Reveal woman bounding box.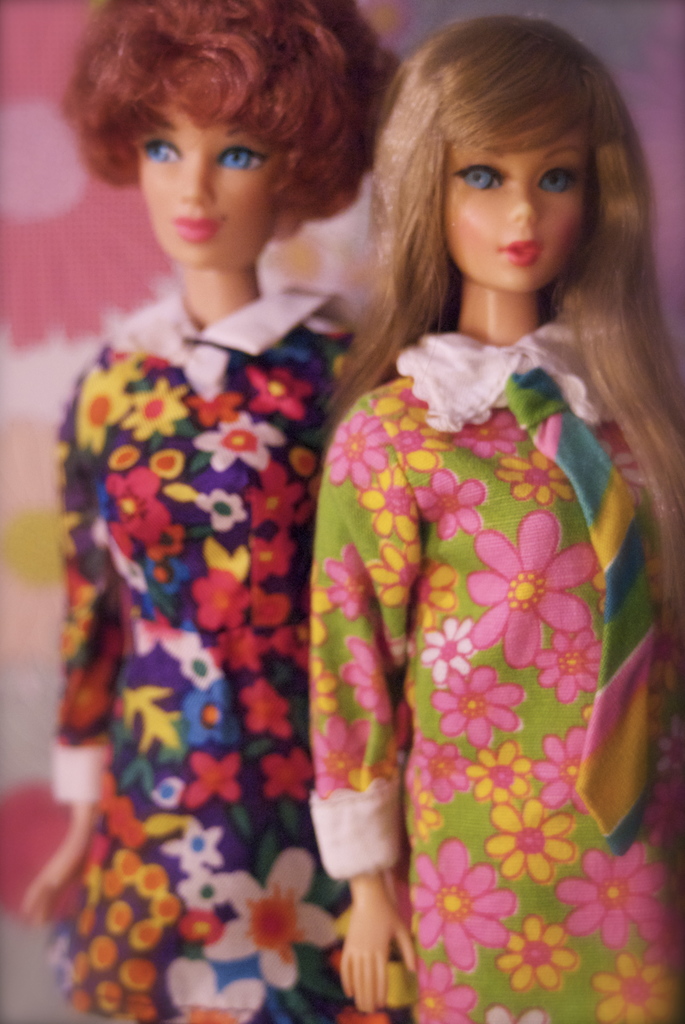
Revealed: BBox(264, 0, 662, 940).
